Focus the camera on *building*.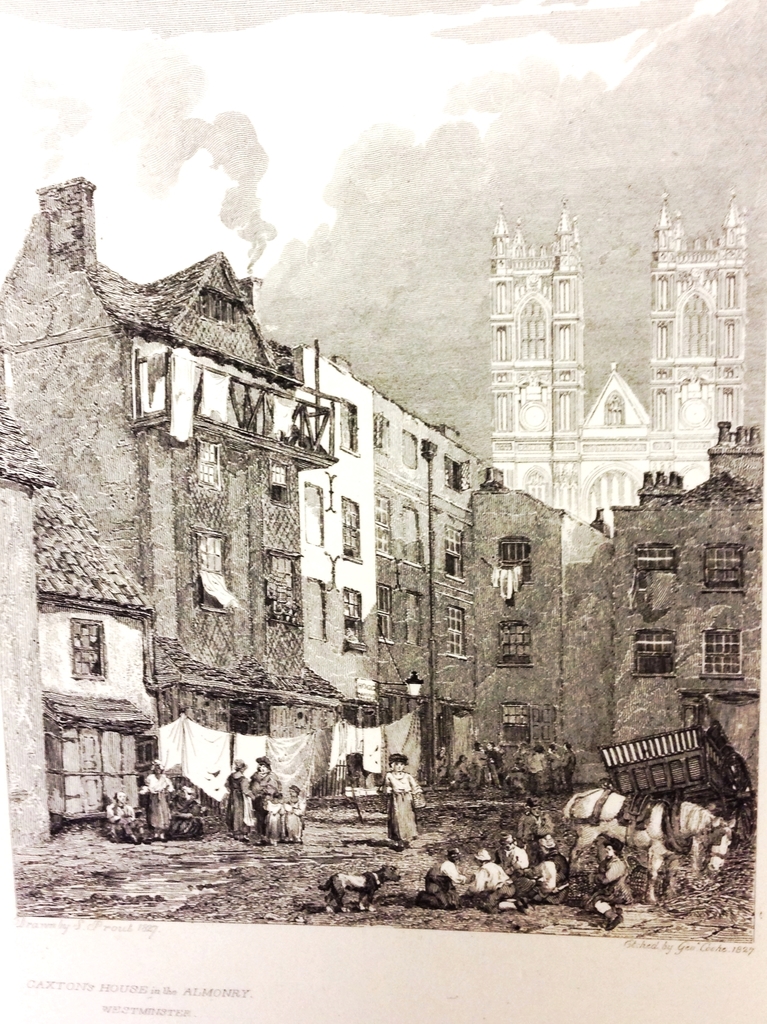
Focus region: bbox(0, 164, 765, 877).
